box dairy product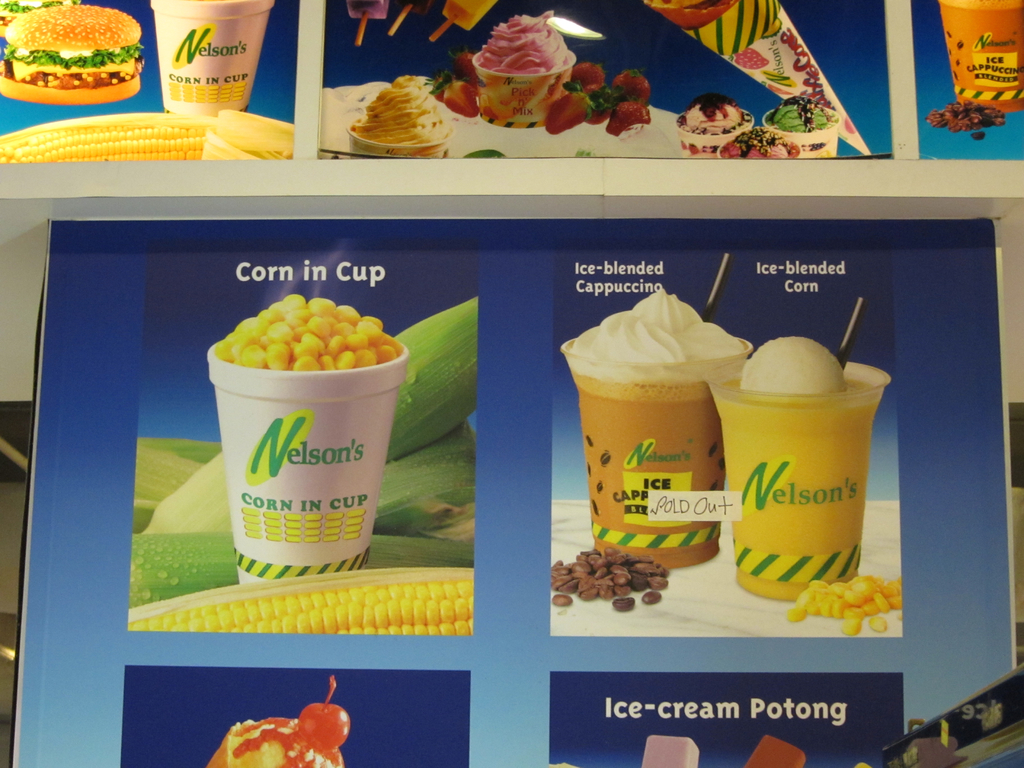
627 737 692 767
